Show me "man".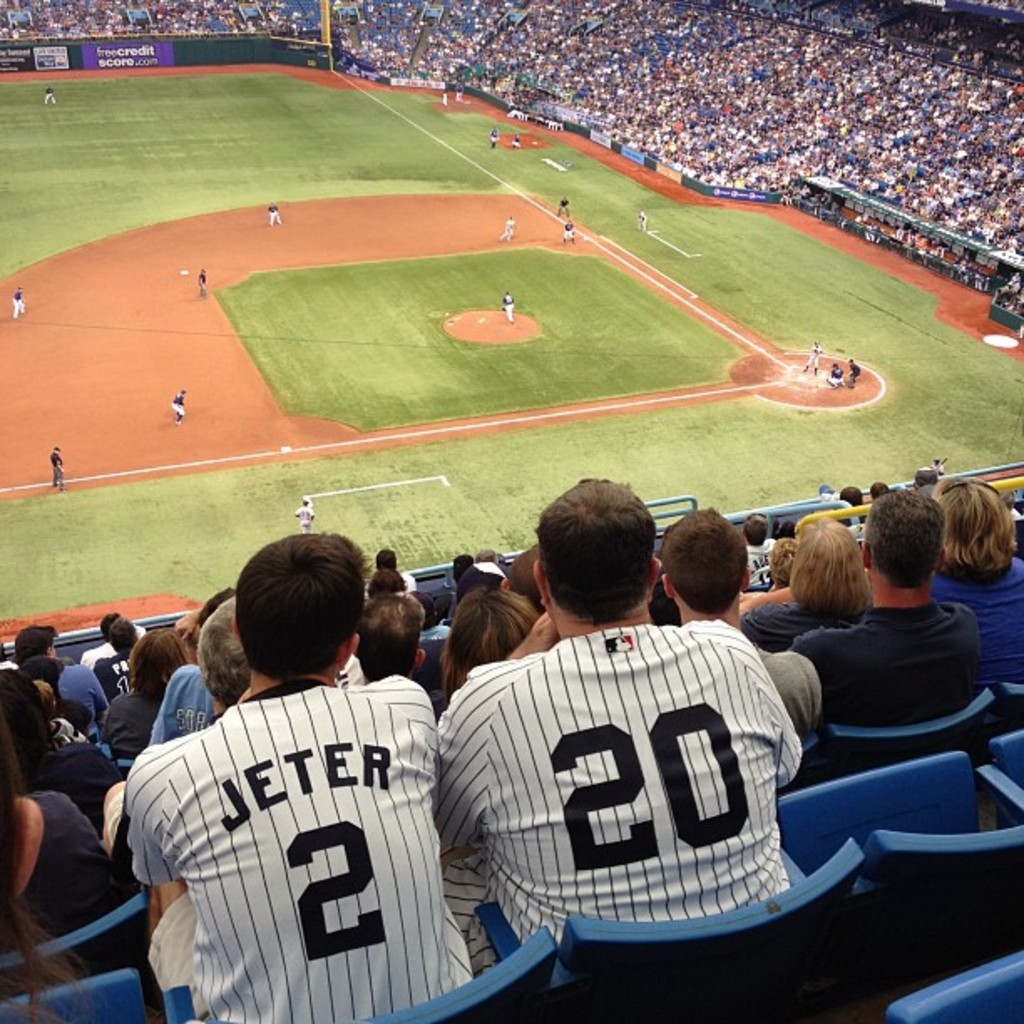
"man" is here: 557:196:567:218.
